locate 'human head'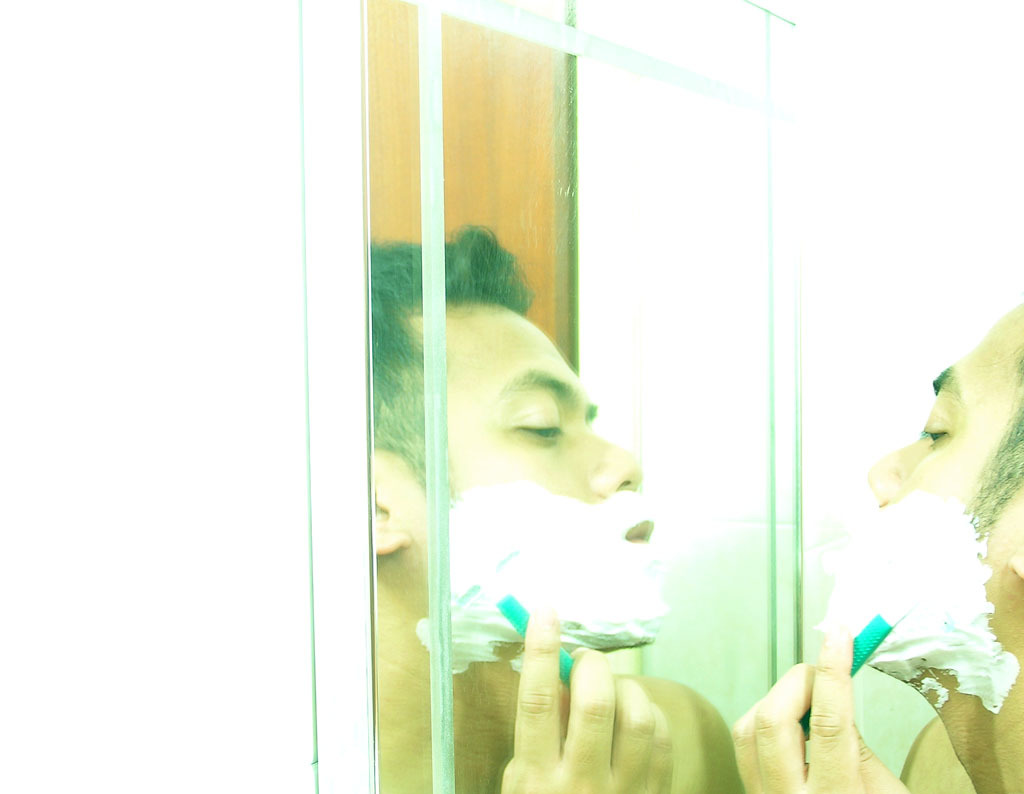
rect(846, 304, 1023, 682)
